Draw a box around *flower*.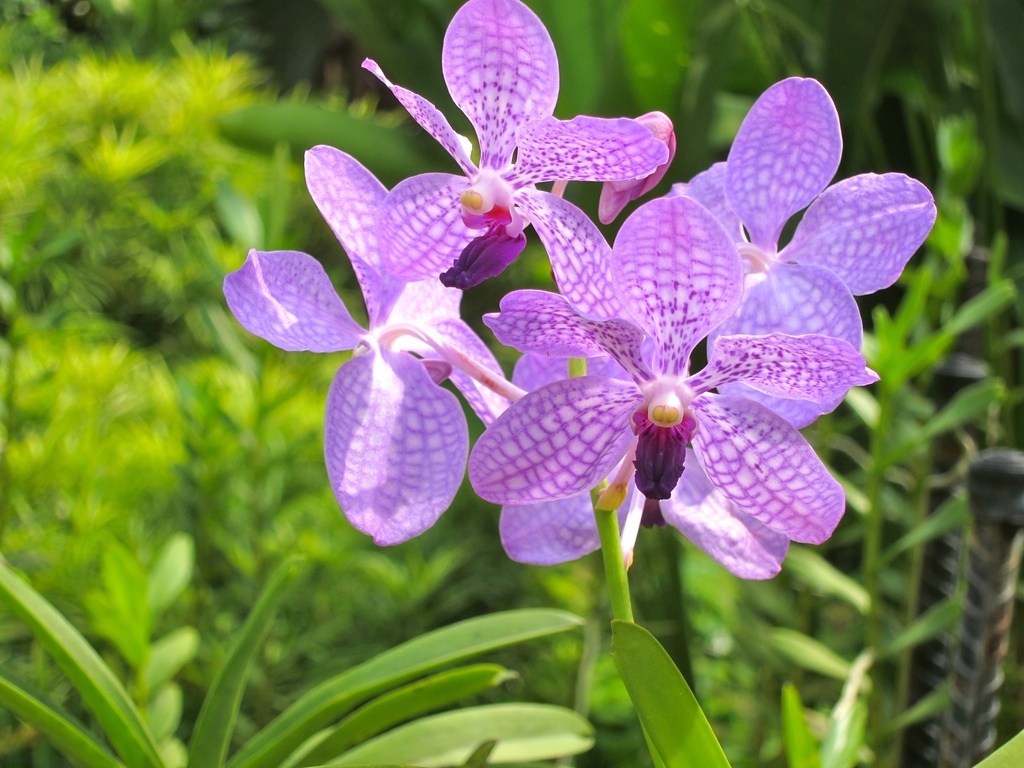
[x1=671, y1=77, x2=941, y2=437].
